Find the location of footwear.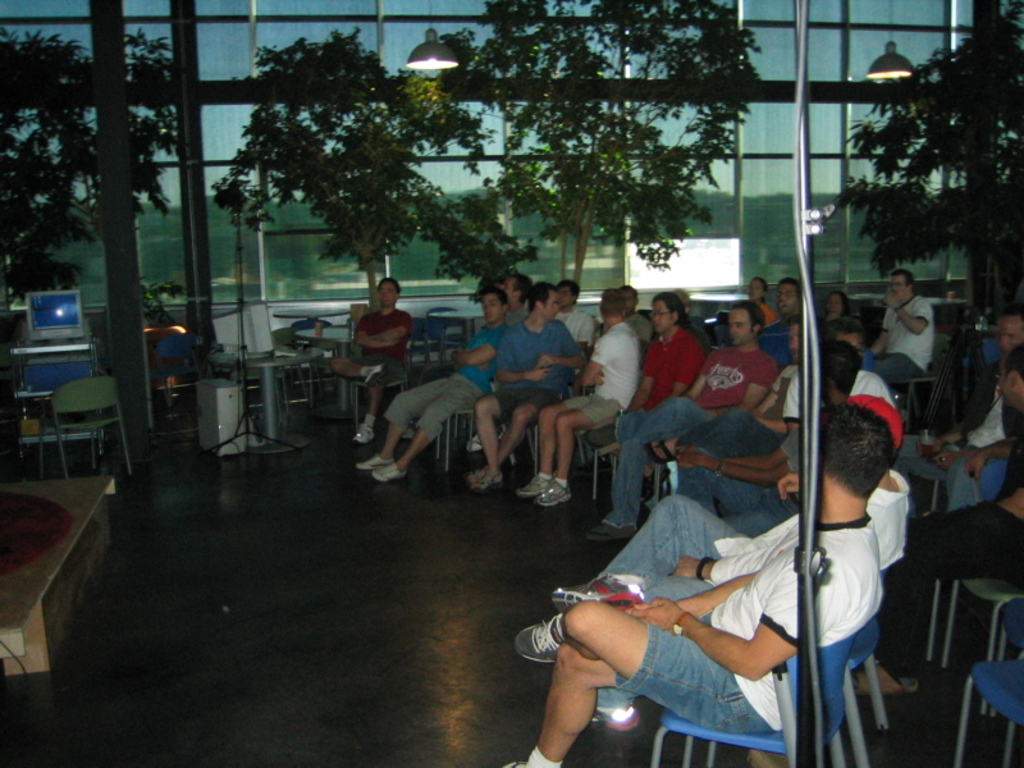
Location: detection(582, 425, 612, 448).
